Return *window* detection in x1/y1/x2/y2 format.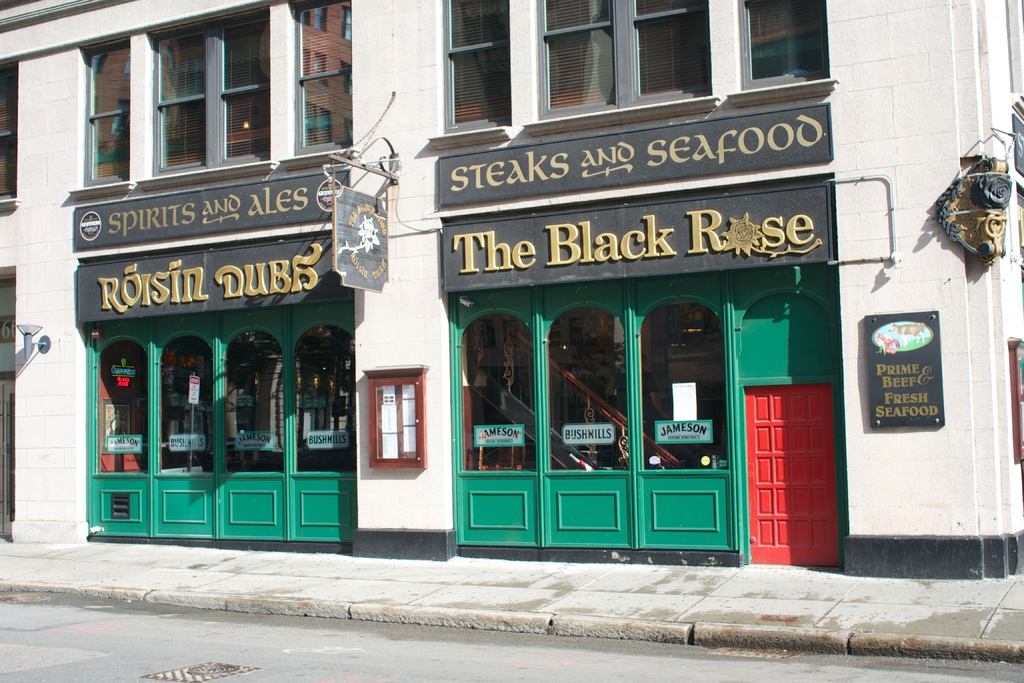
149/6/274/173.
